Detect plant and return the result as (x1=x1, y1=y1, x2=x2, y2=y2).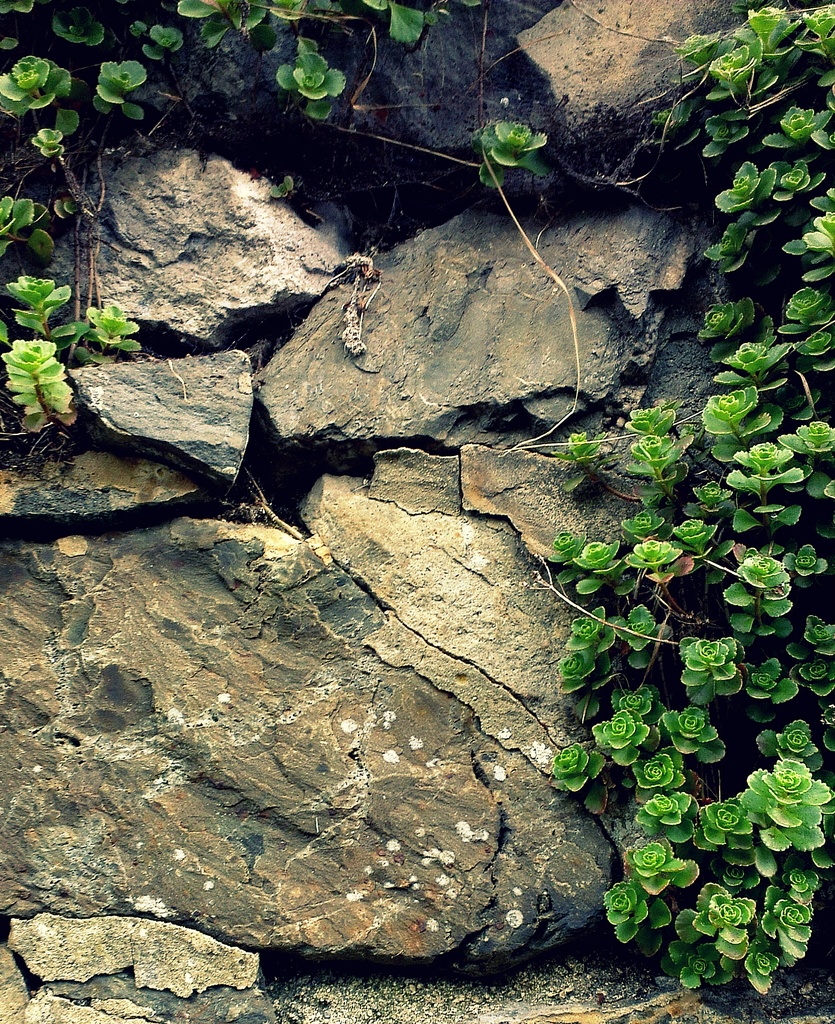
(x1=729, y1=548, x2=786, y2=644).
